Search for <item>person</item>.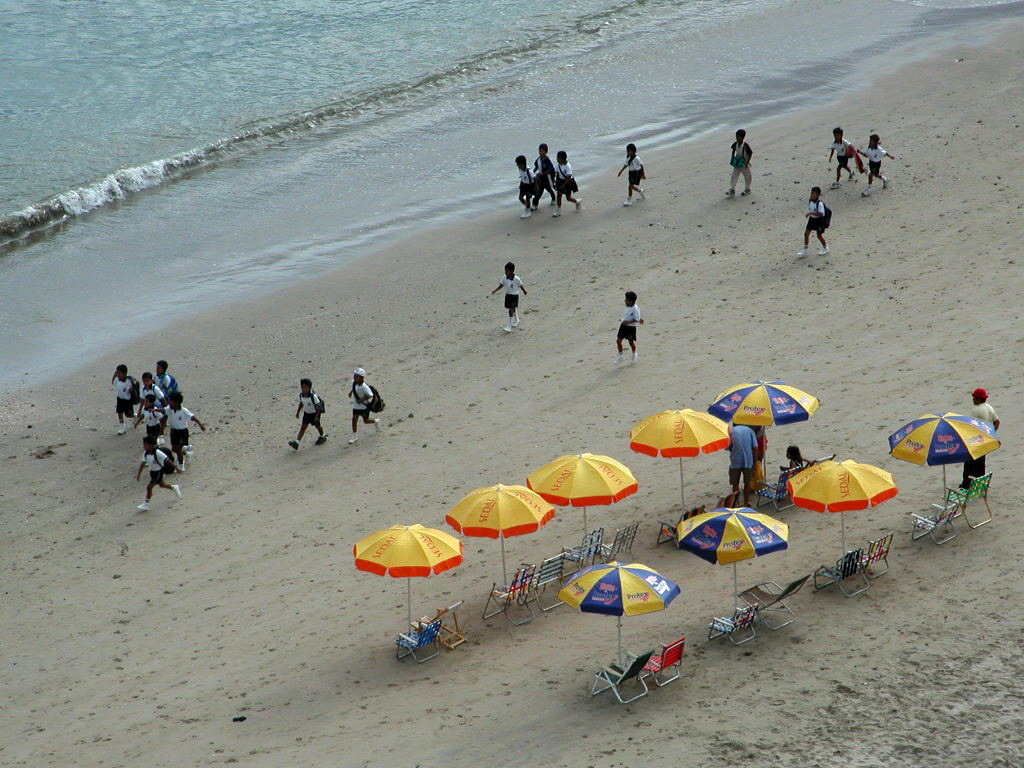
Found at 134 397 161 442.
